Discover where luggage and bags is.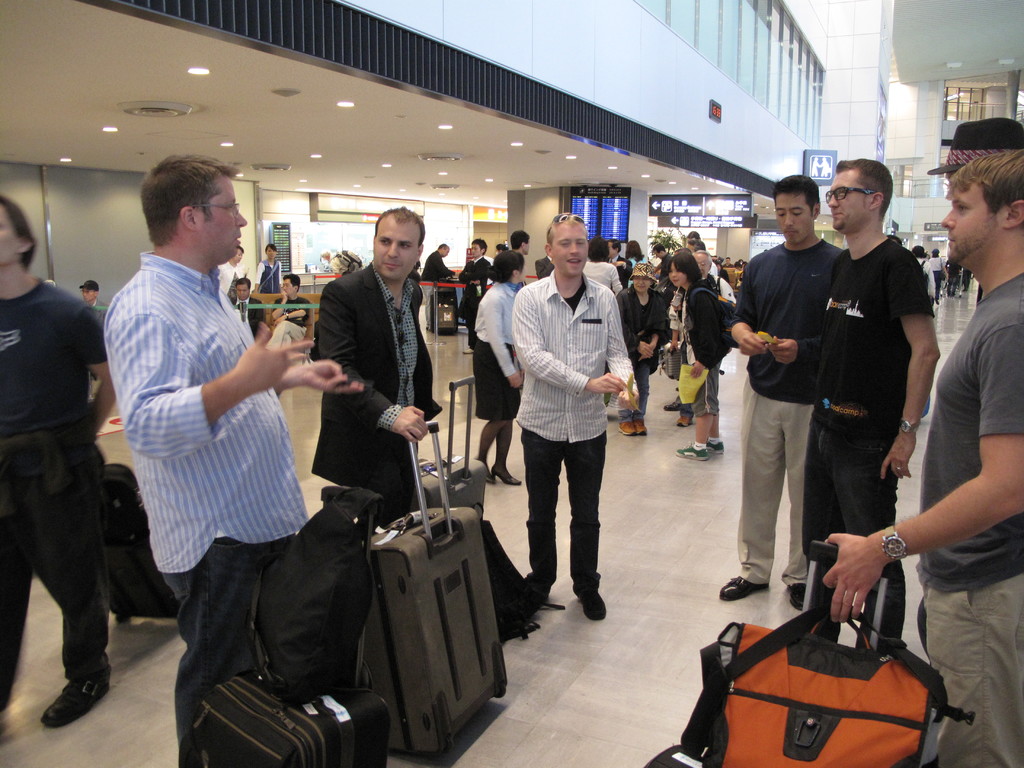
Discovered at bbox=[655, 342, 680, 387].
